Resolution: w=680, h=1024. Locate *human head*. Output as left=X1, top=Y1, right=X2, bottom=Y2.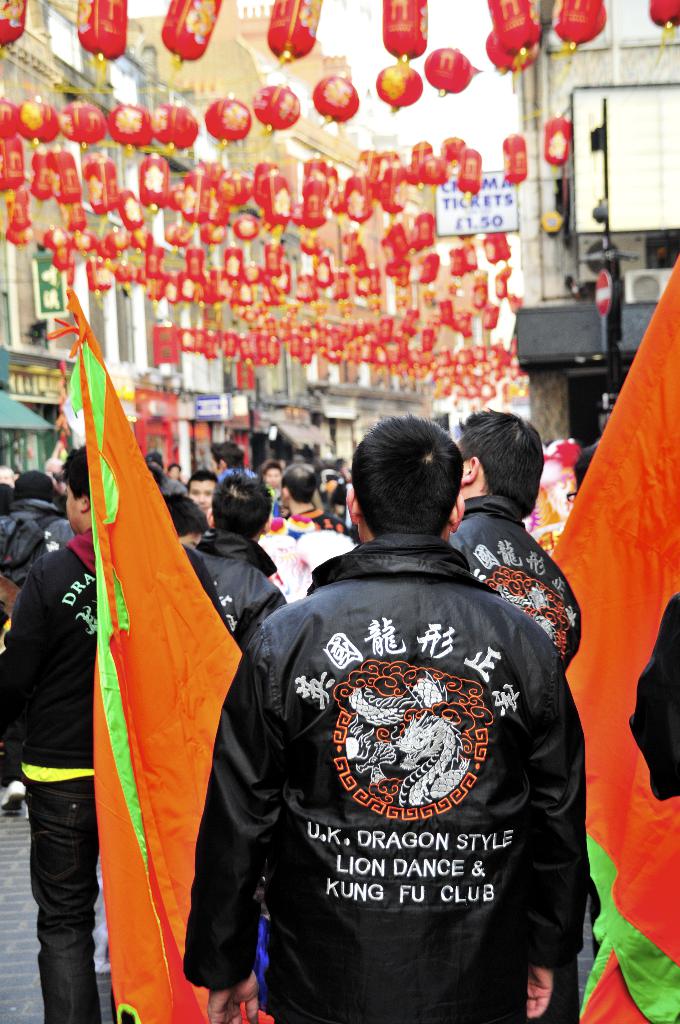
left=457, top=406, right=542, bottom=518.
